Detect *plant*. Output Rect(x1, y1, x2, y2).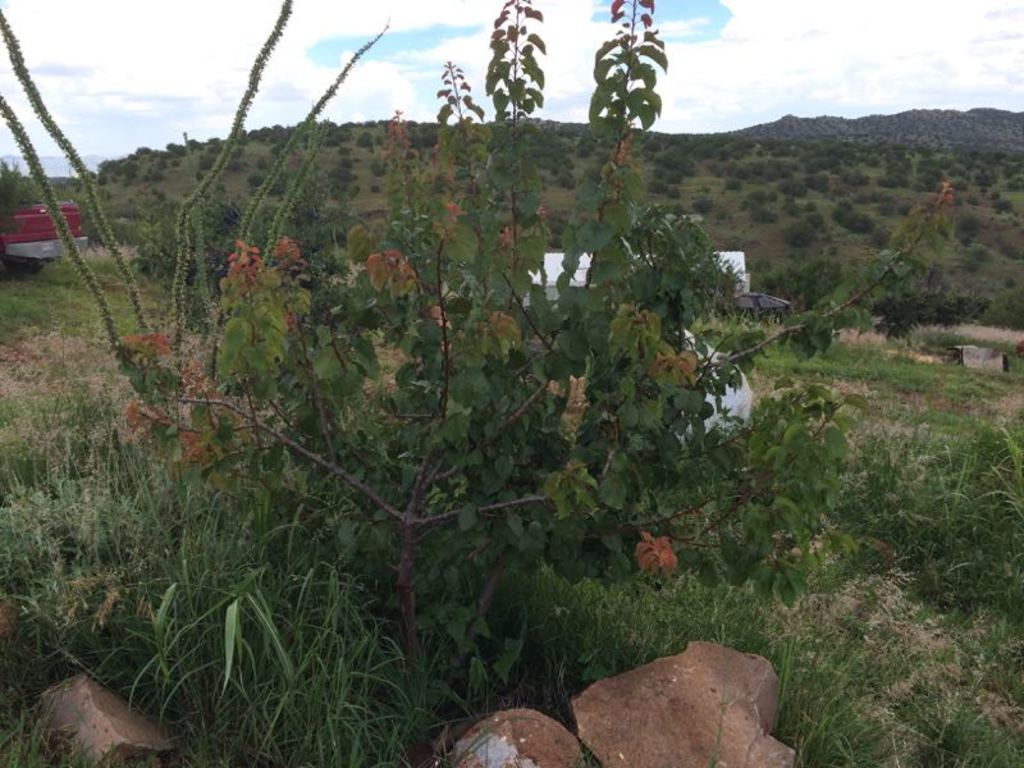
Rect(726, 180, 740, 189).
